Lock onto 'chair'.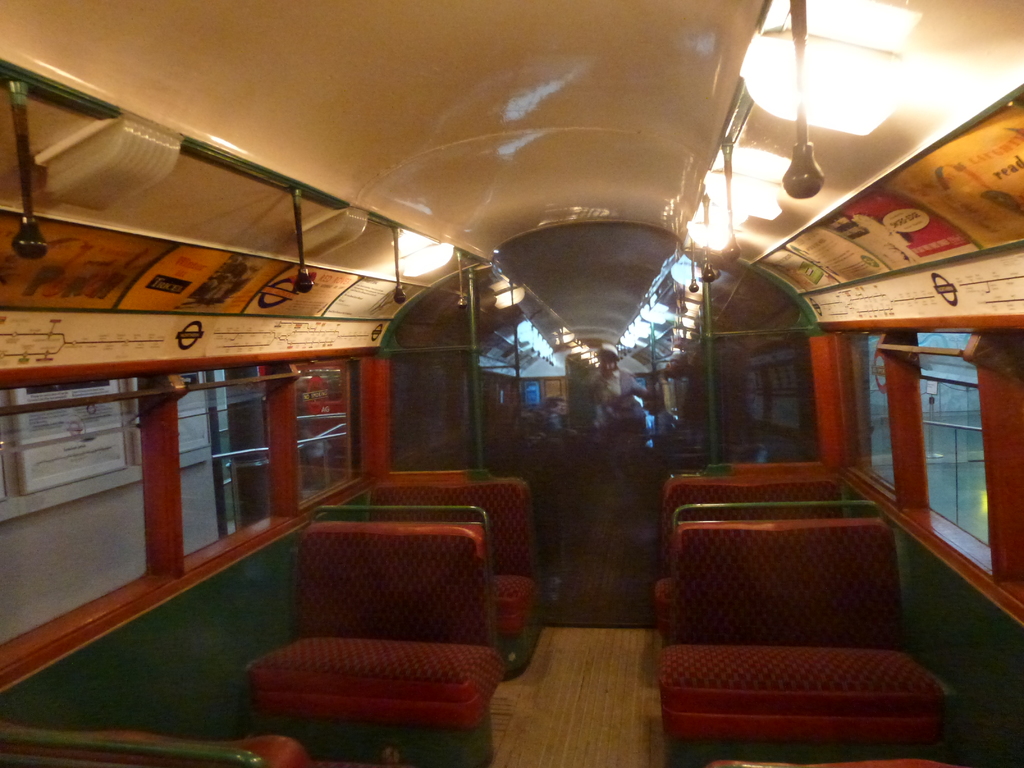
Locked: locate(658, 475, 839, 557).
